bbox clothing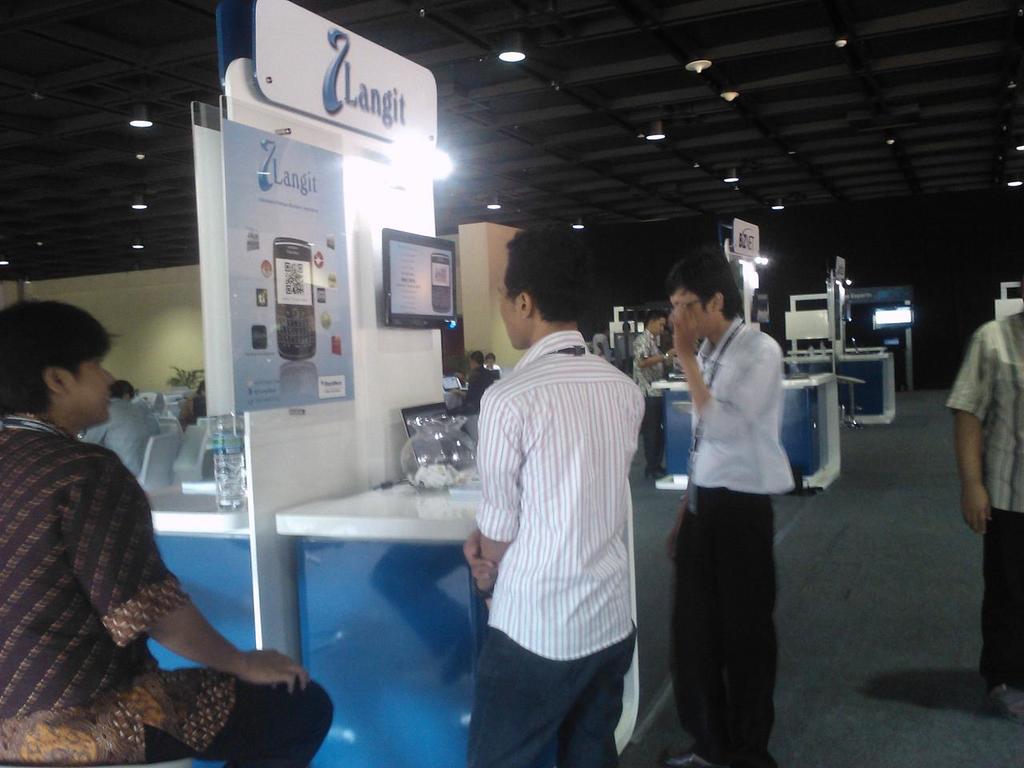
0/410/333/765
